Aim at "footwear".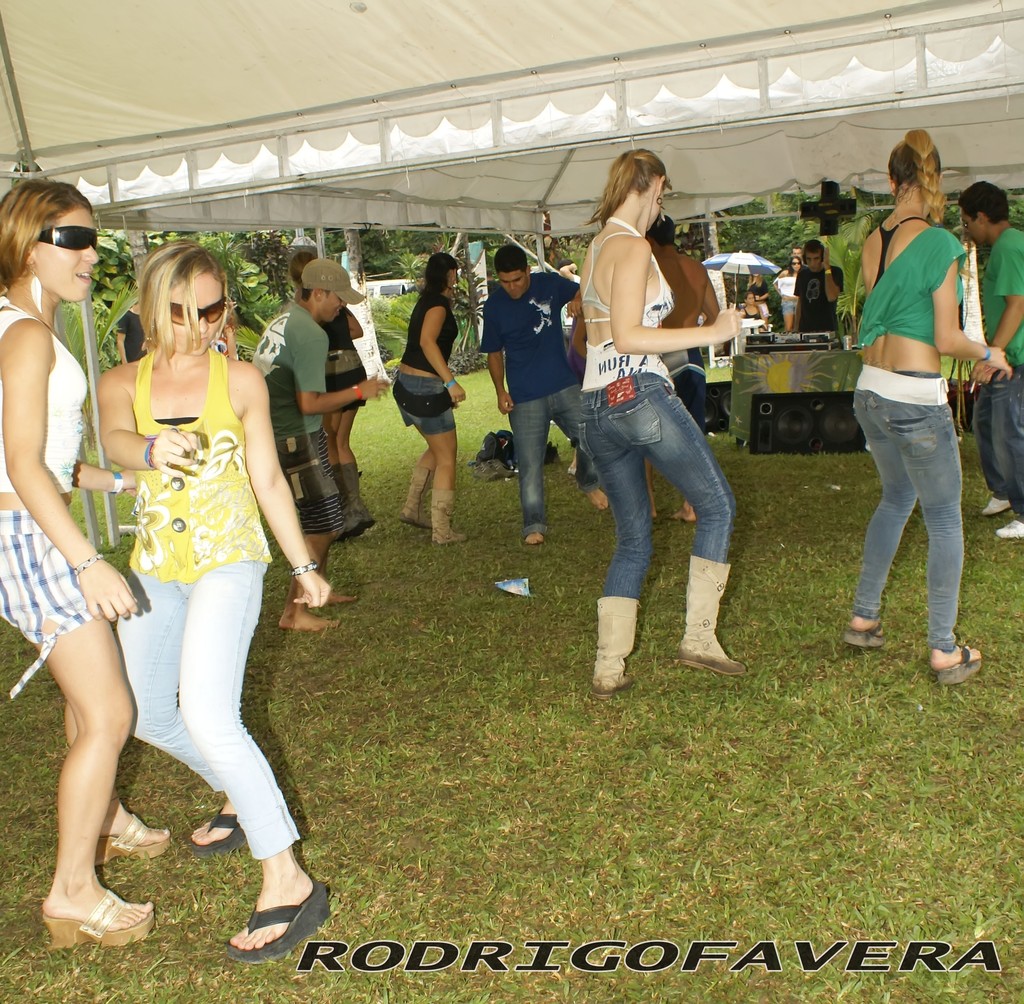
Aimed at box=[846, 608, 891, 644].
